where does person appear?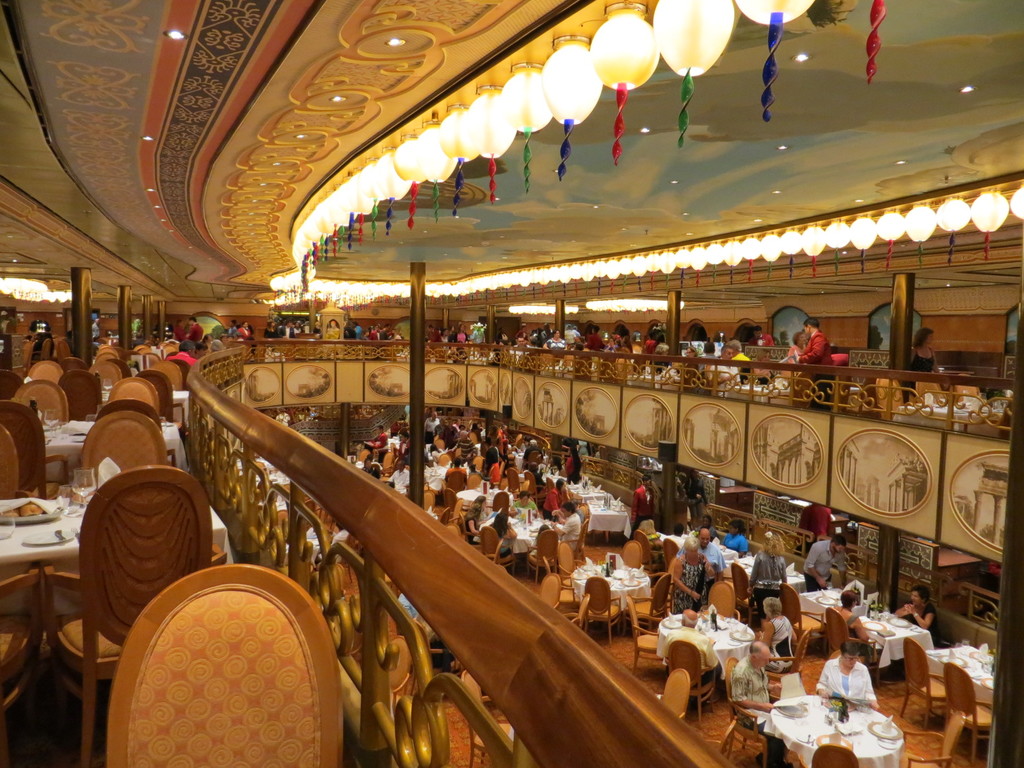
Appears at 358/460/382/483.
